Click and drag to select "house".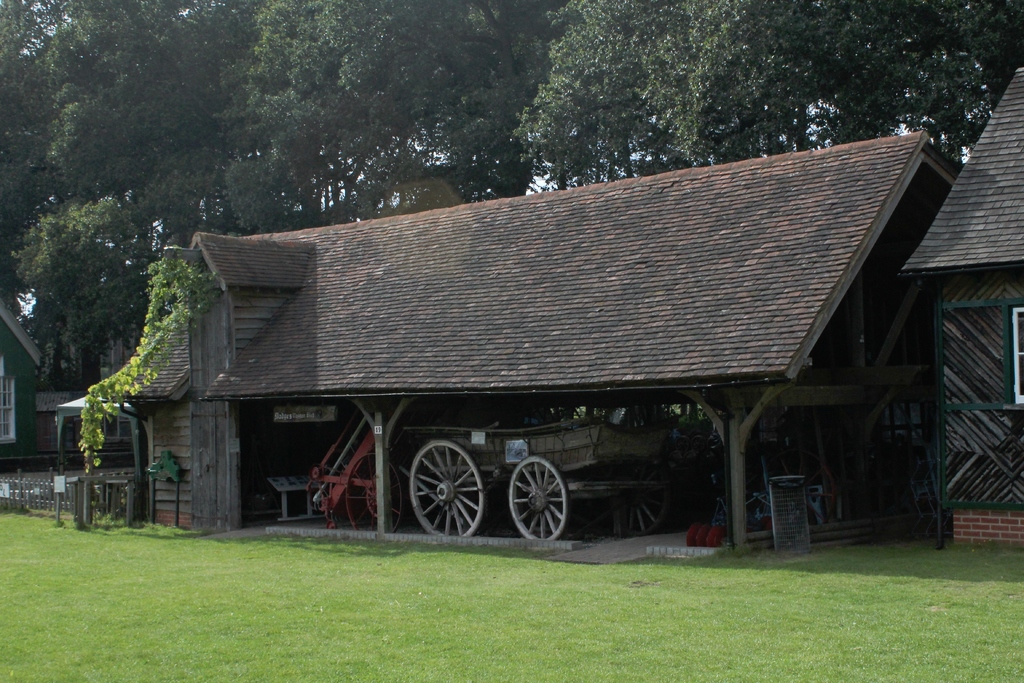
Selection: bbox=(898, 56, 1023, 512).
